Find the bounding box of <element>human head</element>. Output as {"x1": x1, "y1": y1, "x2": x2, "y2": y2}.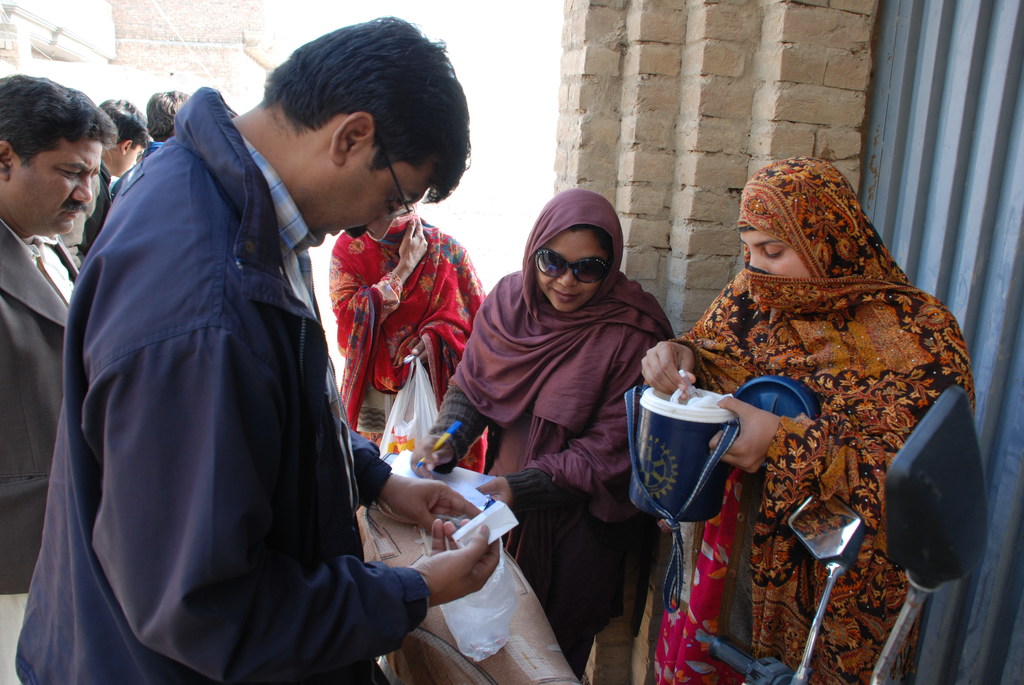
{"x1": 0, "y1": 63, "x2": 113, "y2": 242}.
